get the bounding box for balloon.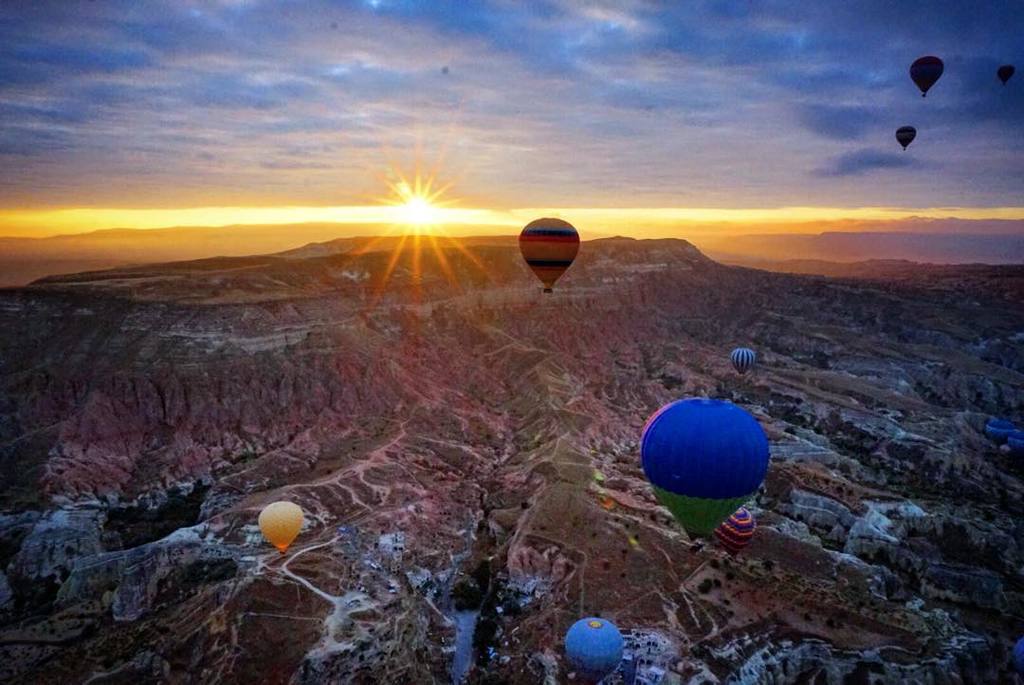
bbox=(712, 507, 759, 559).
